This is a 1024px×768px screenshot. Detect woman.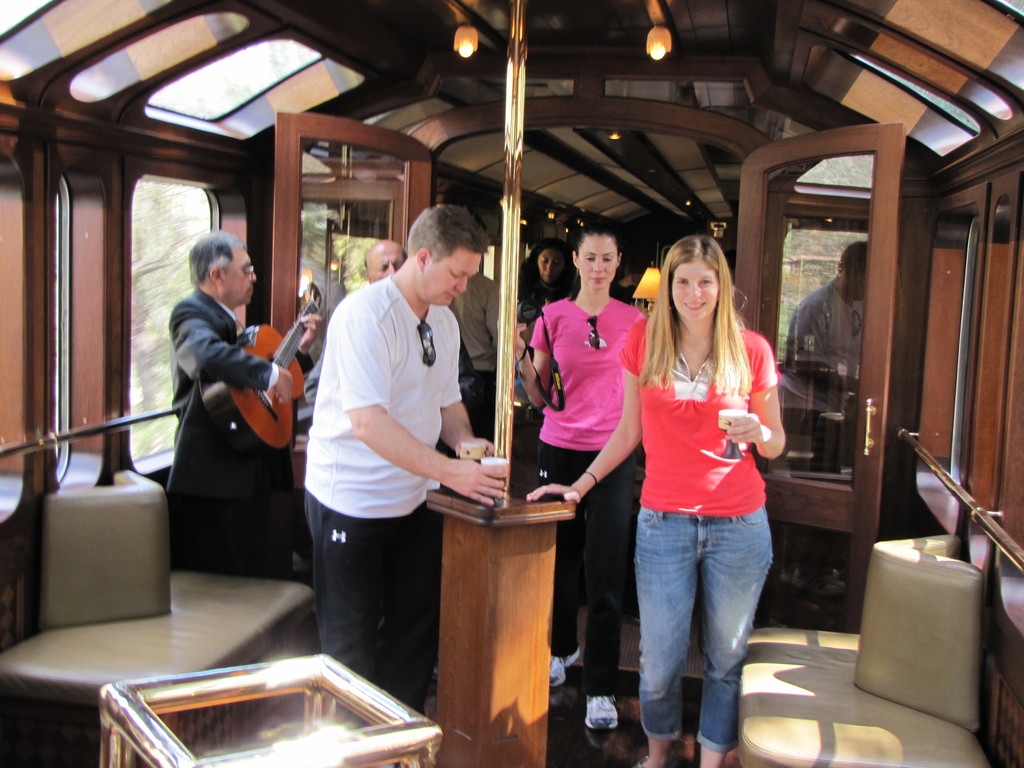
{"left": 525, "top": 236, "right": 788, "bottom": 767}.
